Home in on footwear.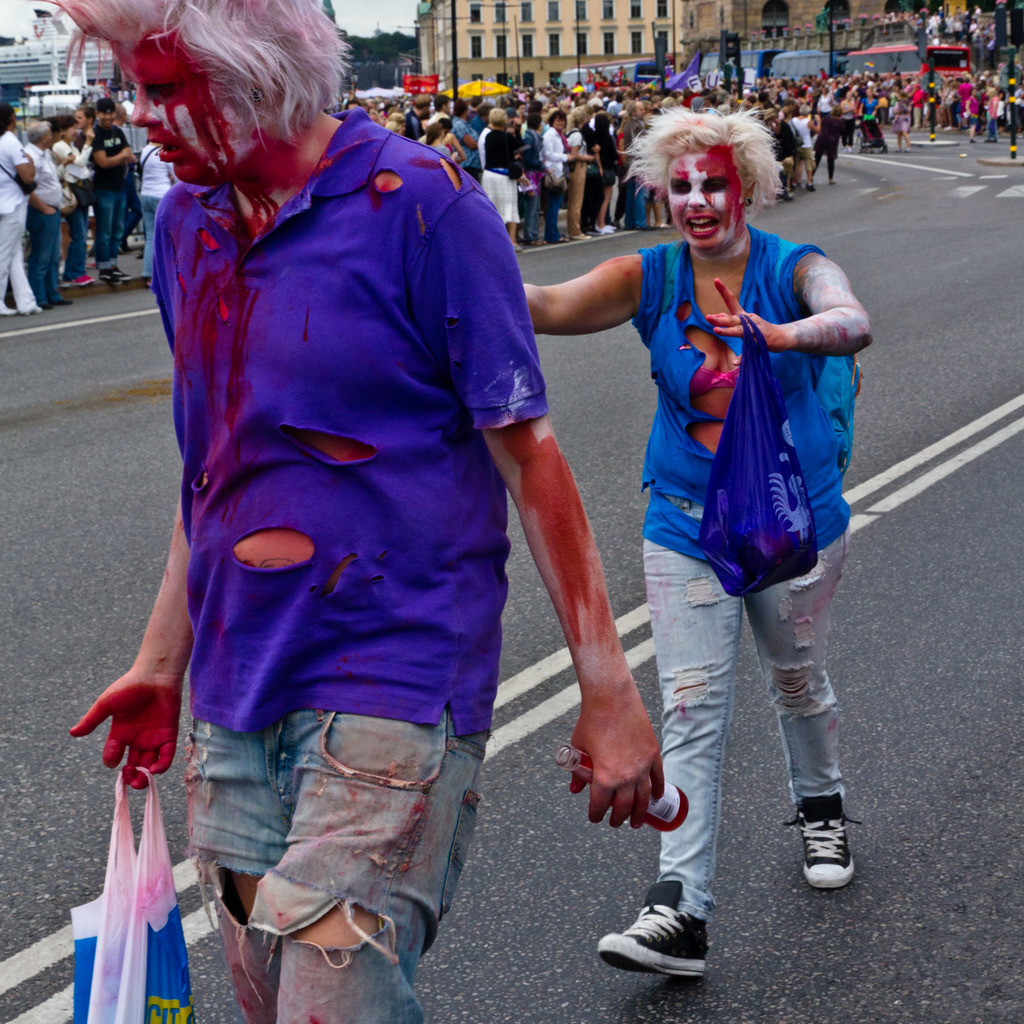
Homed in at detection(829, 180, 832, 187).
